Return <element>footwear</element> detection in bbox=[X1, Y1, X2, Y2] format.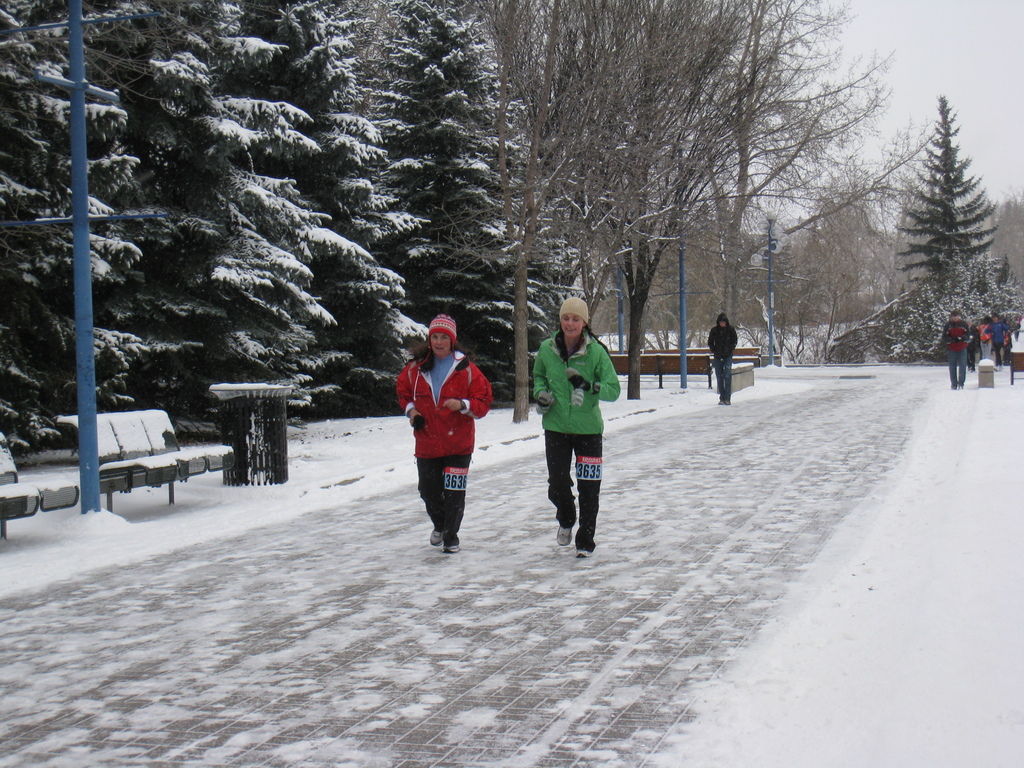
bbox=[577, 547, 594, 562].
